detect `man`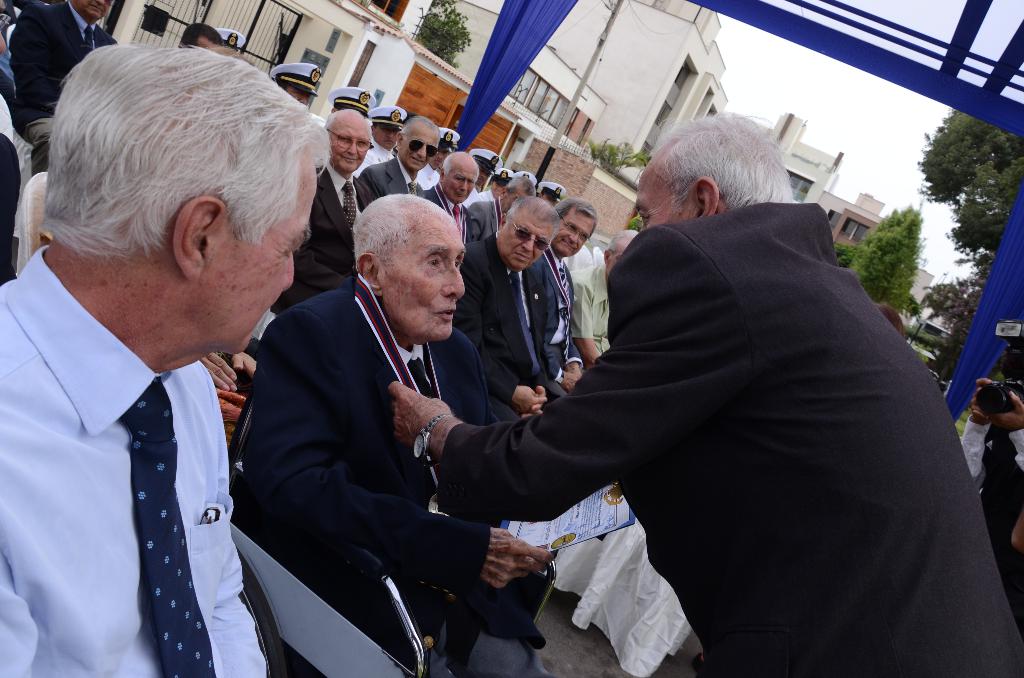
<box>536,182,566,208</box>
